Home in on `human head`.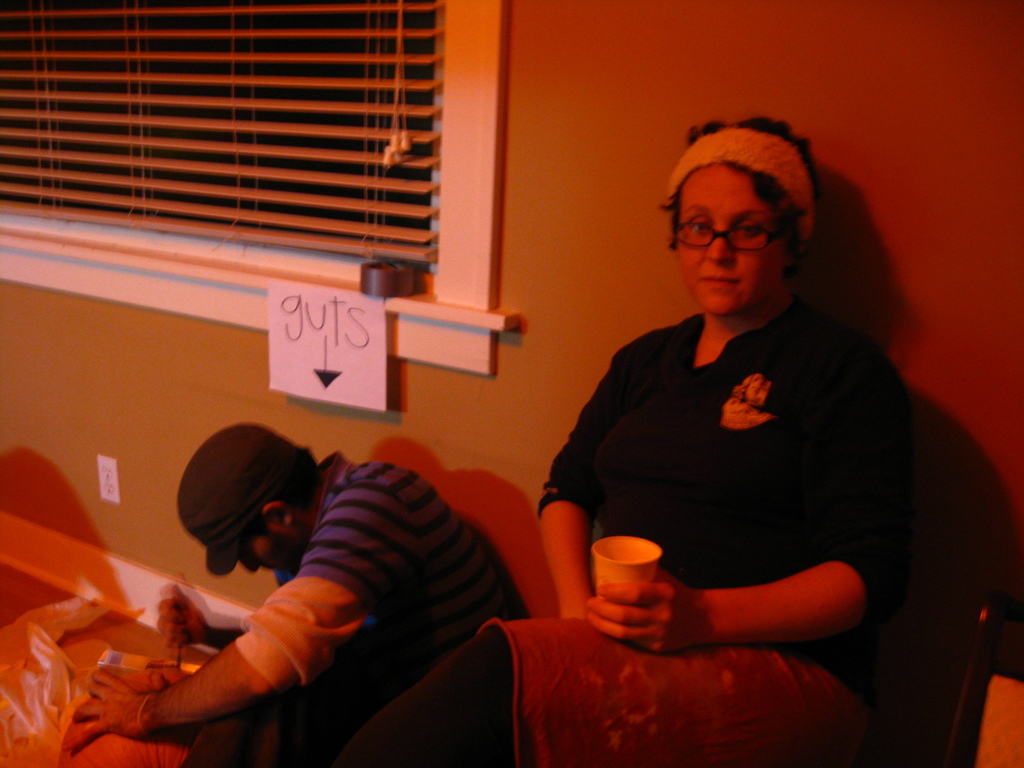
Homed in at {"left": 166, "top": 441, "right": 322, "bottom": 593}.
